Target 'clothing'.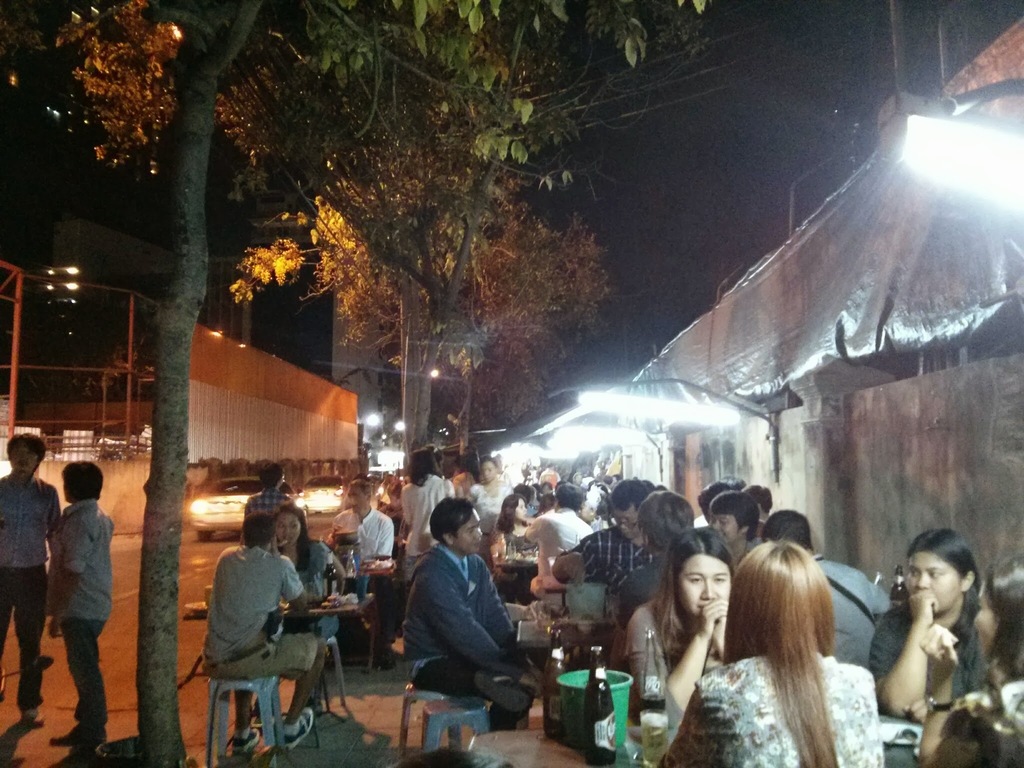
Target region: BBox(63, 622, 107, 745).
